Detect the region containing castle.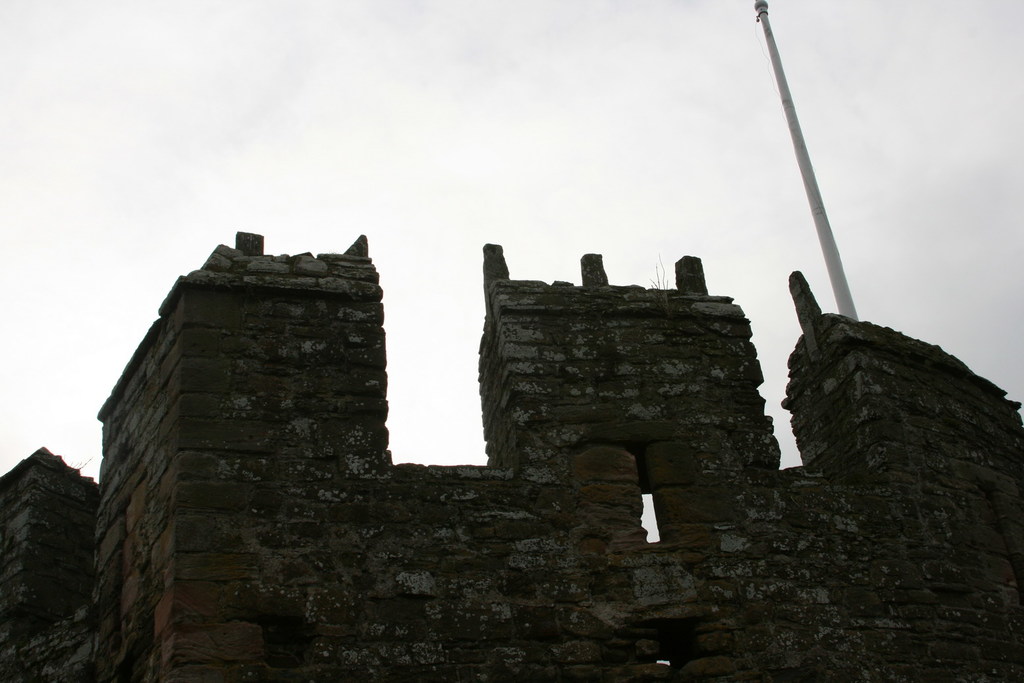
BBox(0, 0, 1023, 682).
